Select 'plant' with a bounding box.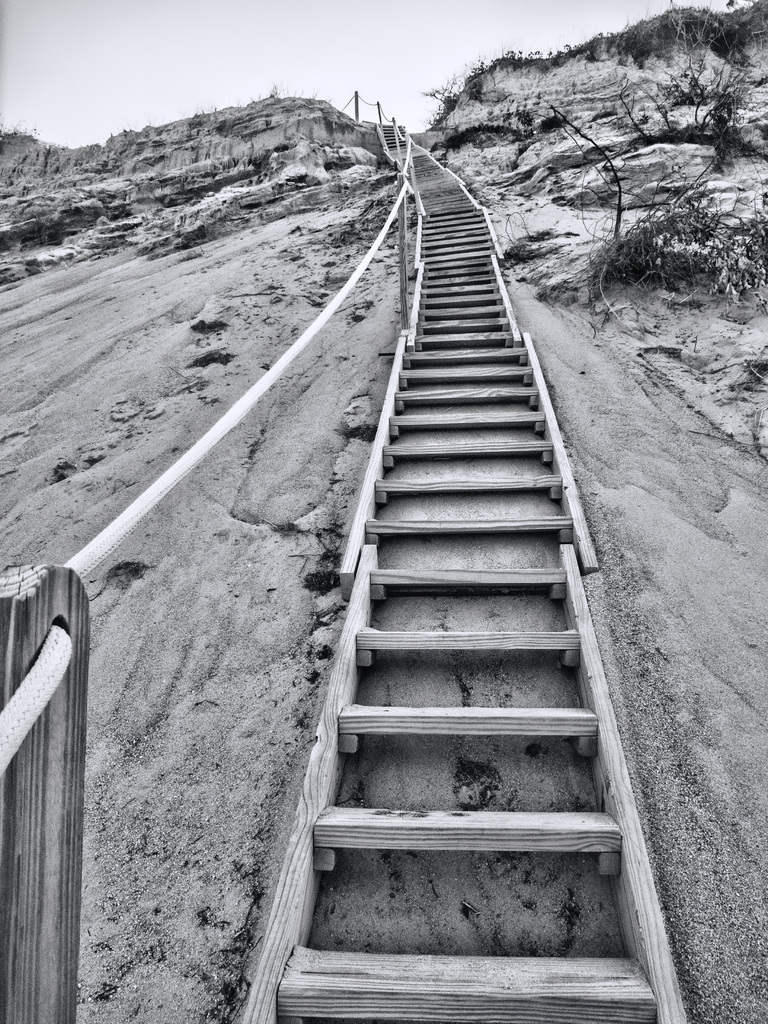
box=[508, 218, 556, 267].
